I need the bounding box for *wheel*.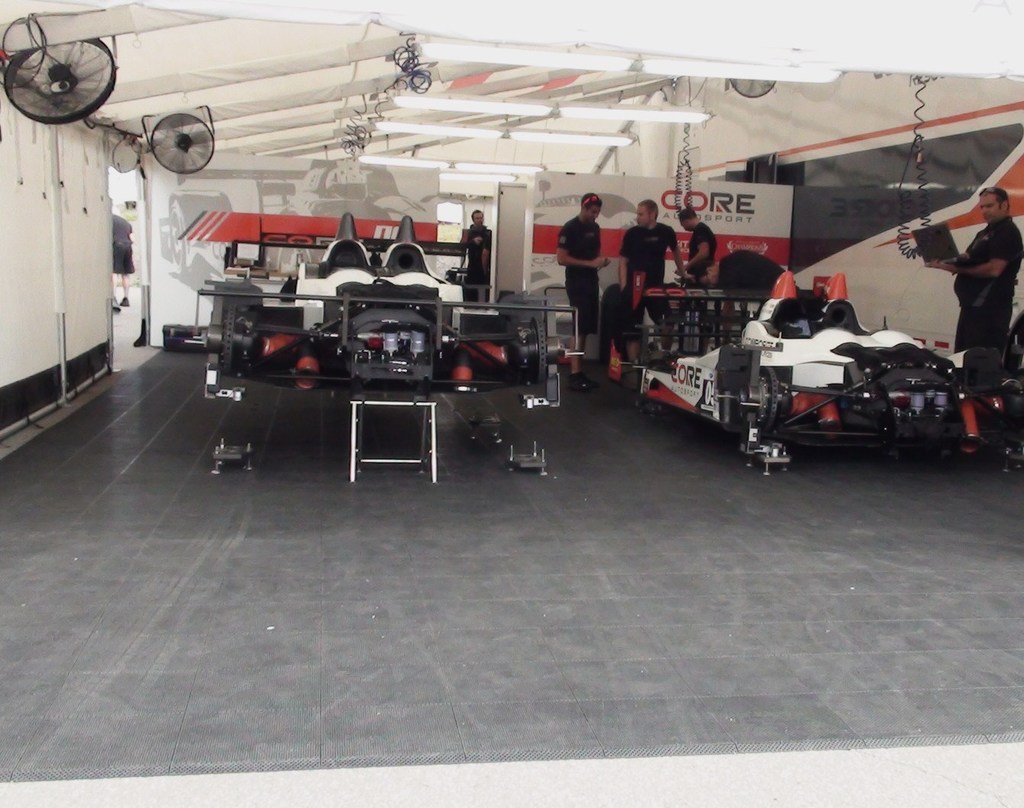
Here it is: box=[757, 367, 782, 433].
